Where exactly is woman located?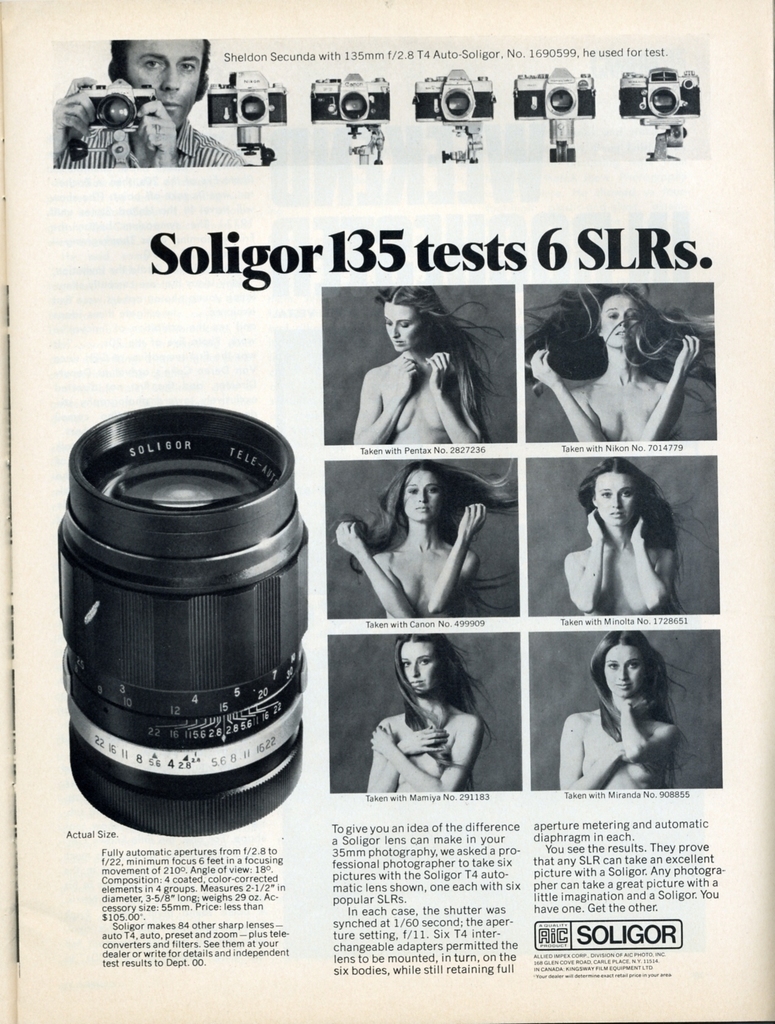
Its bounding box is pyautogui.locateOnScreen(367, 630, 484, 791).
